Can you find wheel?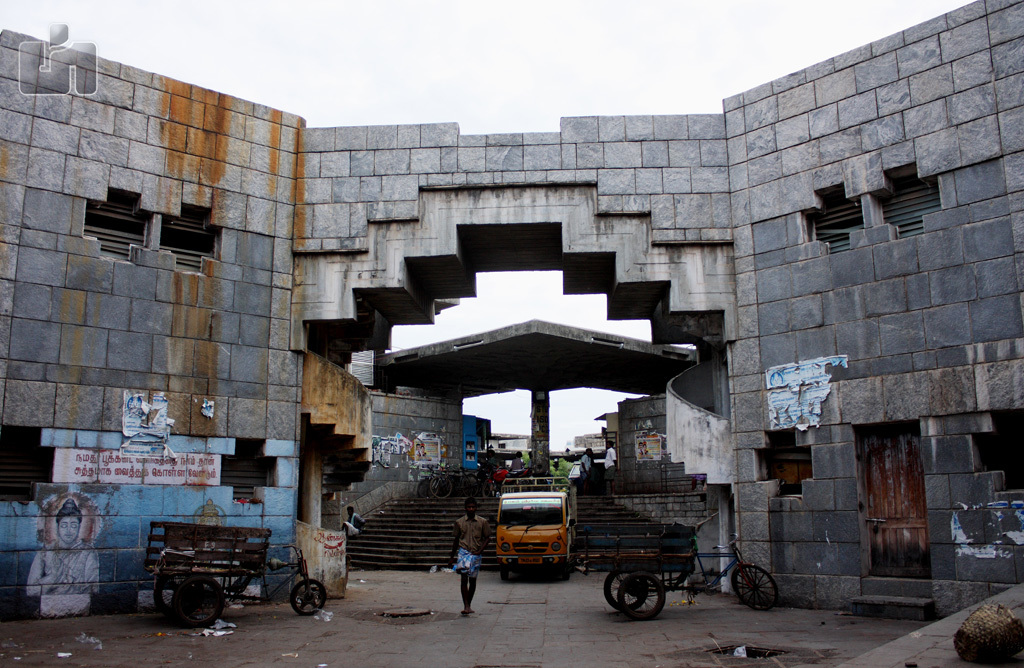
Yes, bounding box: <region>603, 570, 651, 610</region>.
